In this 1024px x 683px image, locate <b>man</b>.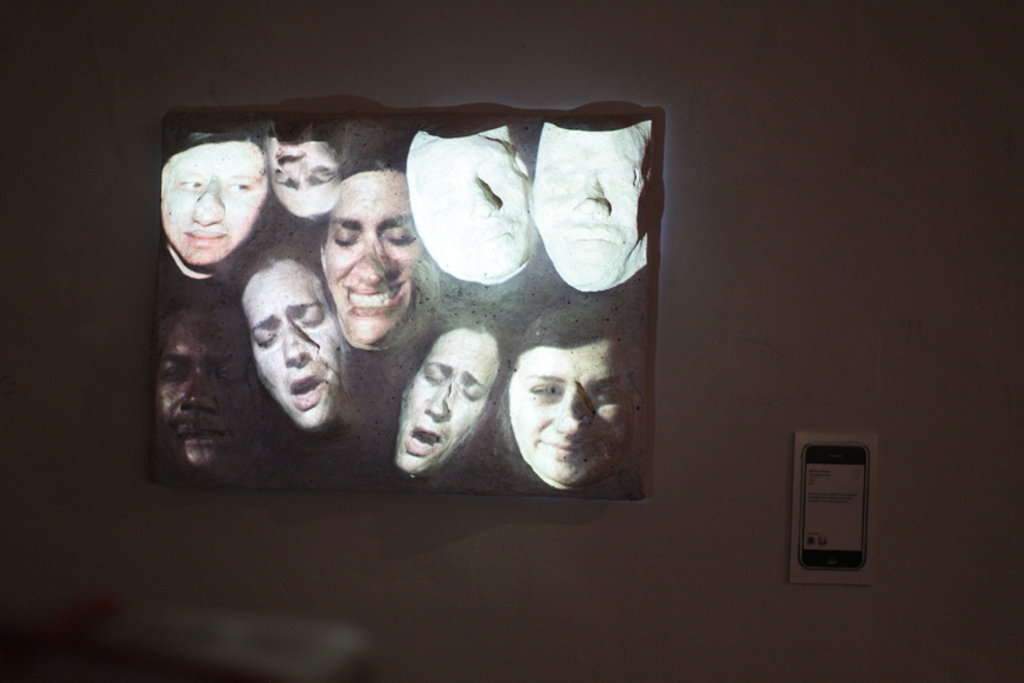
Bounding box: box(382, 312, 503, 492).
